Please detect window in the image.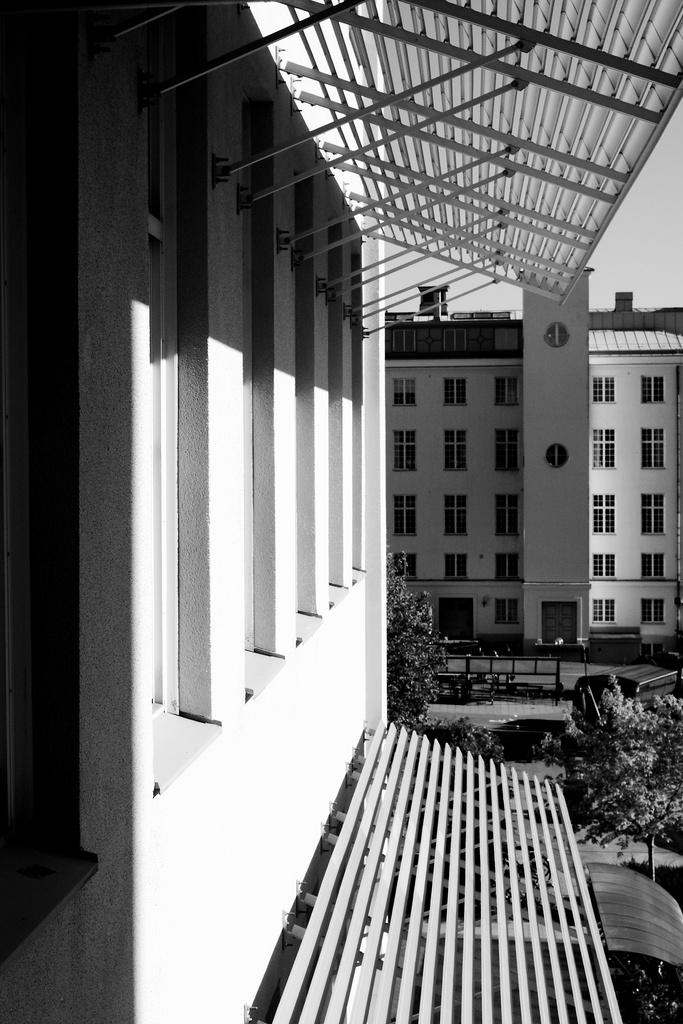
[x1=541, y1=447, x2=570, y2=469].
